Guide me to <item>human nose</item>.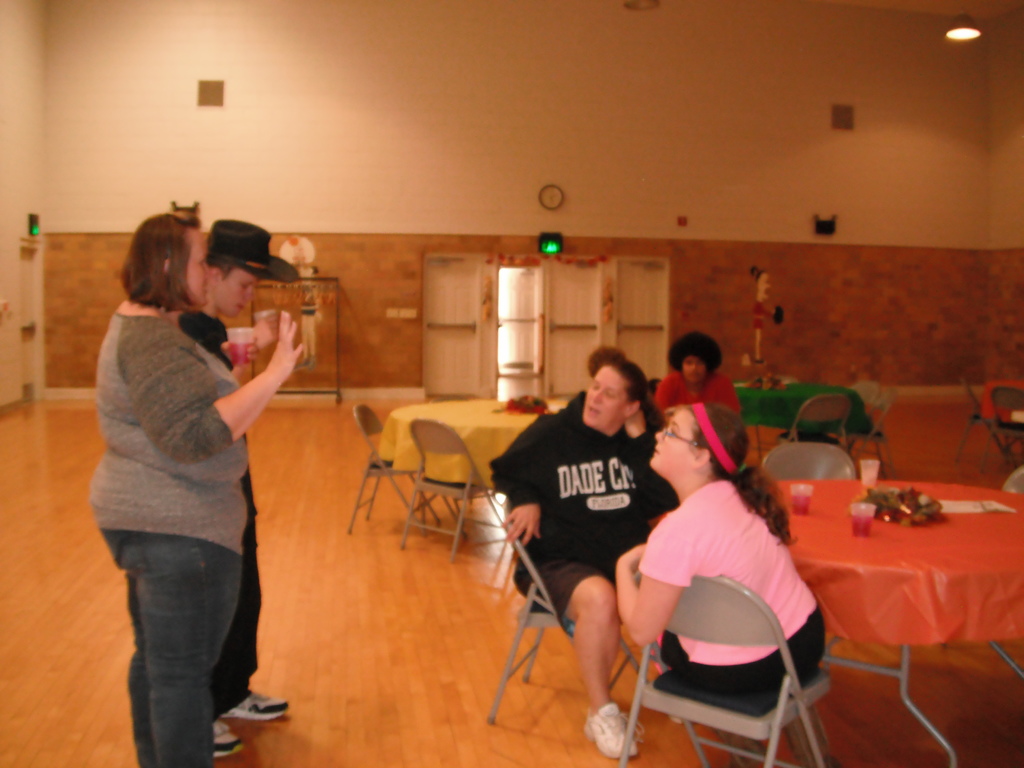
Guidance: bbox(242, 288, 252, 300).
